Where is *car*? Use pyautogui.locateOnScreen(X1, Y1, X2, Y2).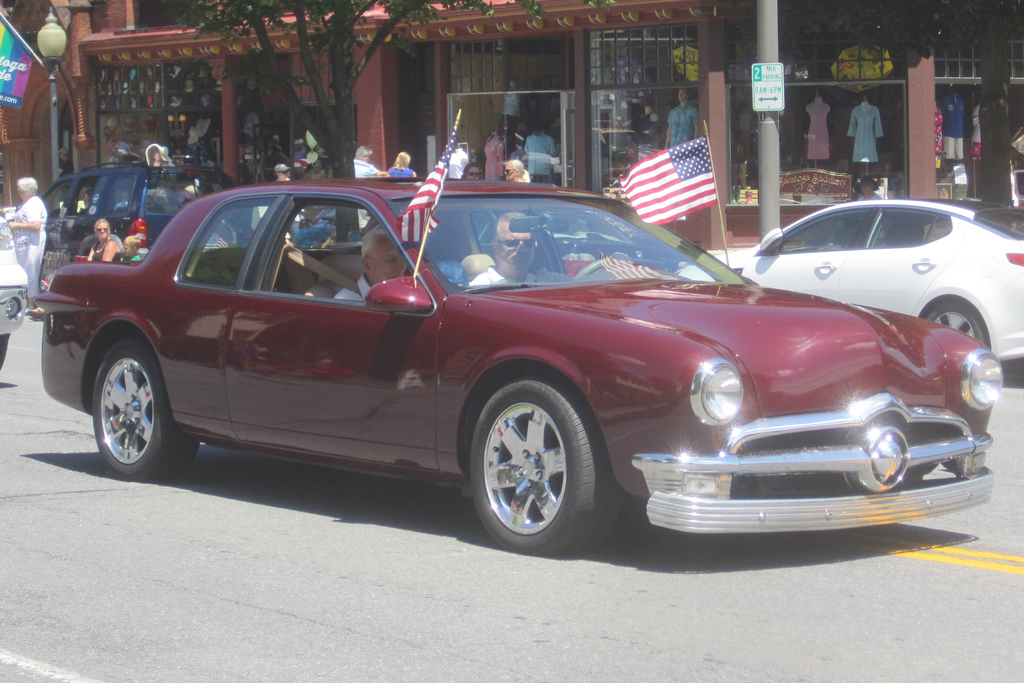
pyautogui.locateOnScreen(32, 105, 1000, 568).
